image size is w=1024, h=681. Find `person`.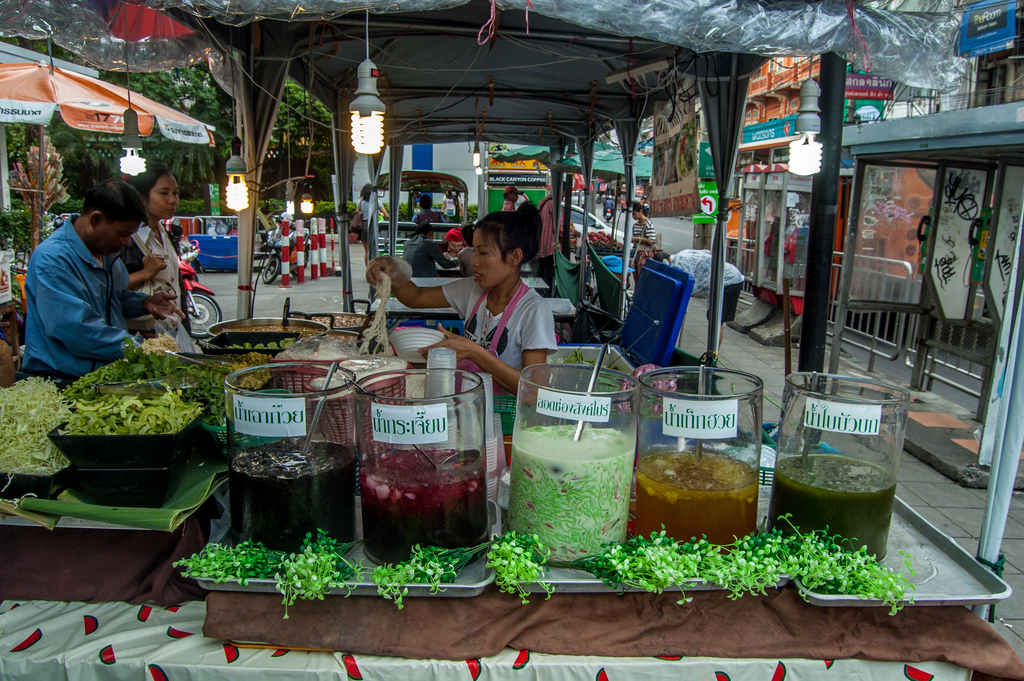
[left=18, top=165, right=164, bottom=389].
